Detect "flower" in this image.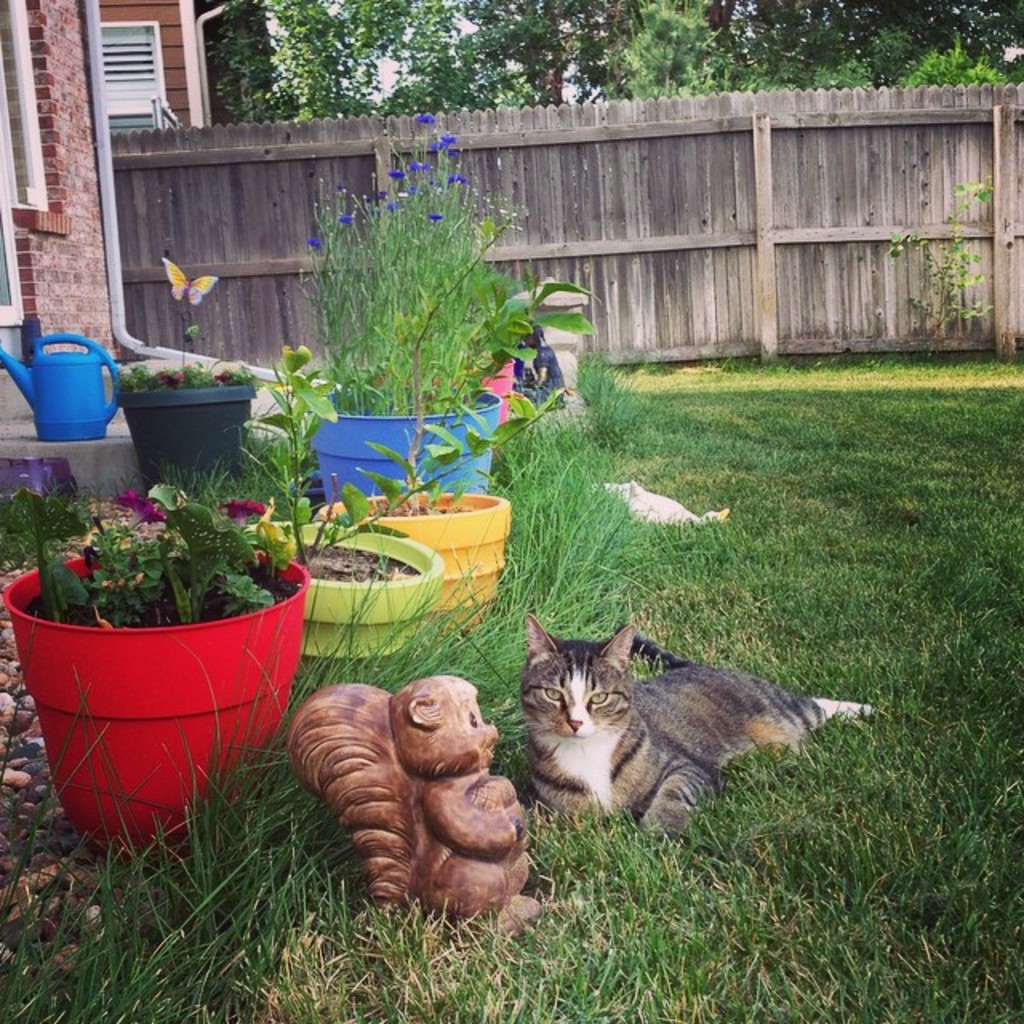
Detection: [427, 213, 443, 226].
